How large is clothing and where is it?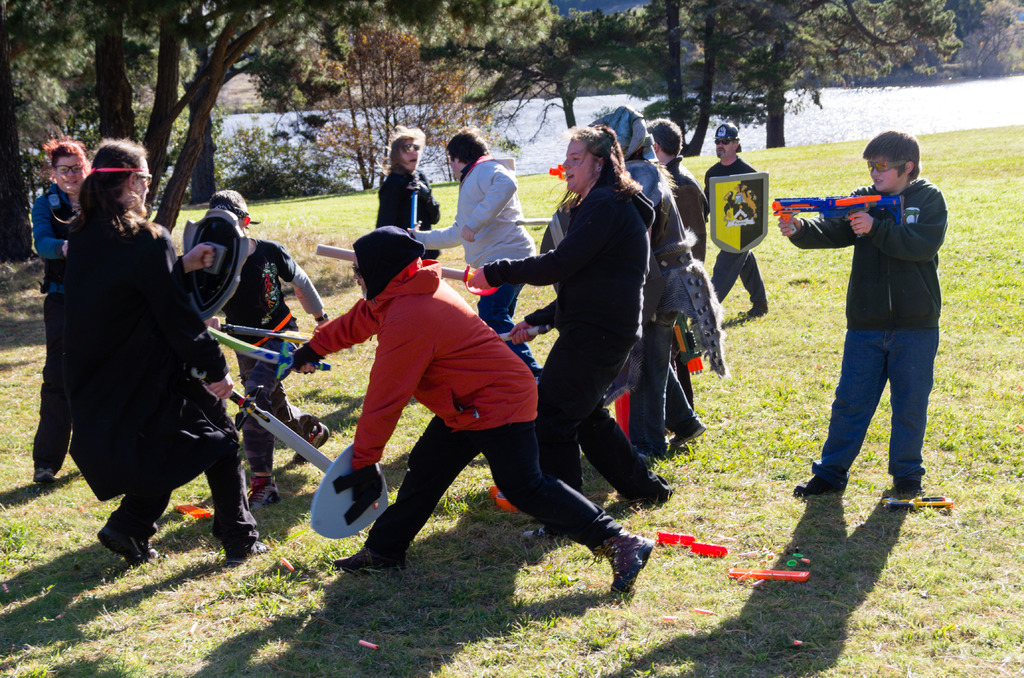
Bounding box: x1=695 y1=152 x2=784 y2=316.
